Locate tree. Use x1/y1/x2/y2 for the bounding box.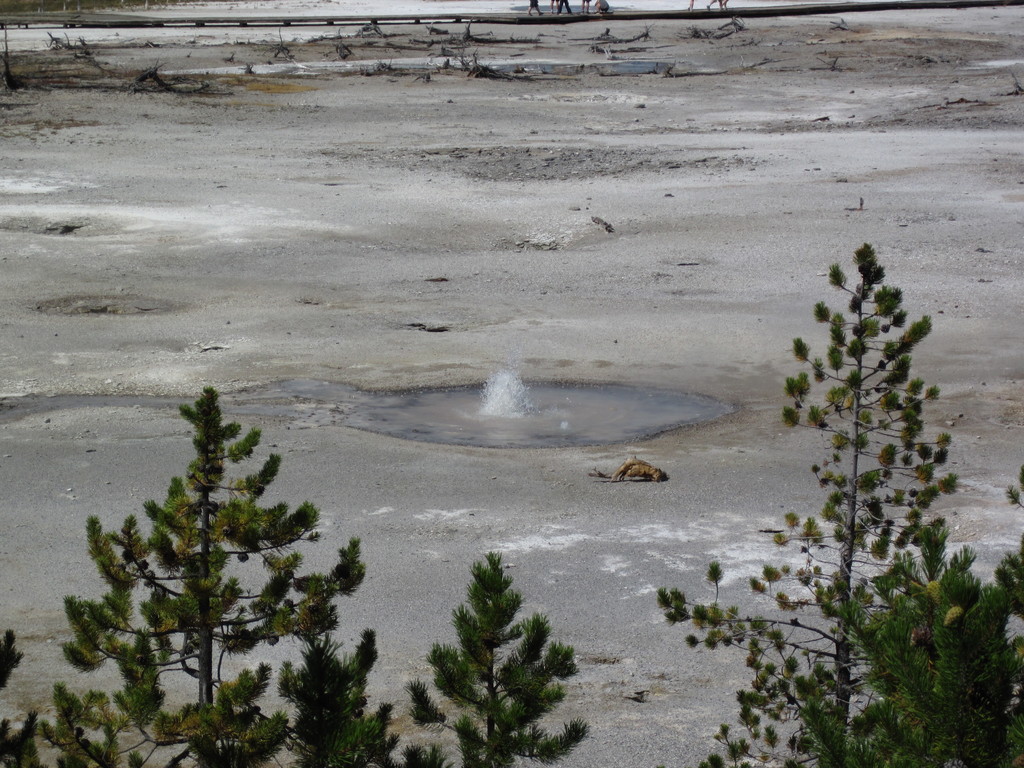
655/236/1023/767.
